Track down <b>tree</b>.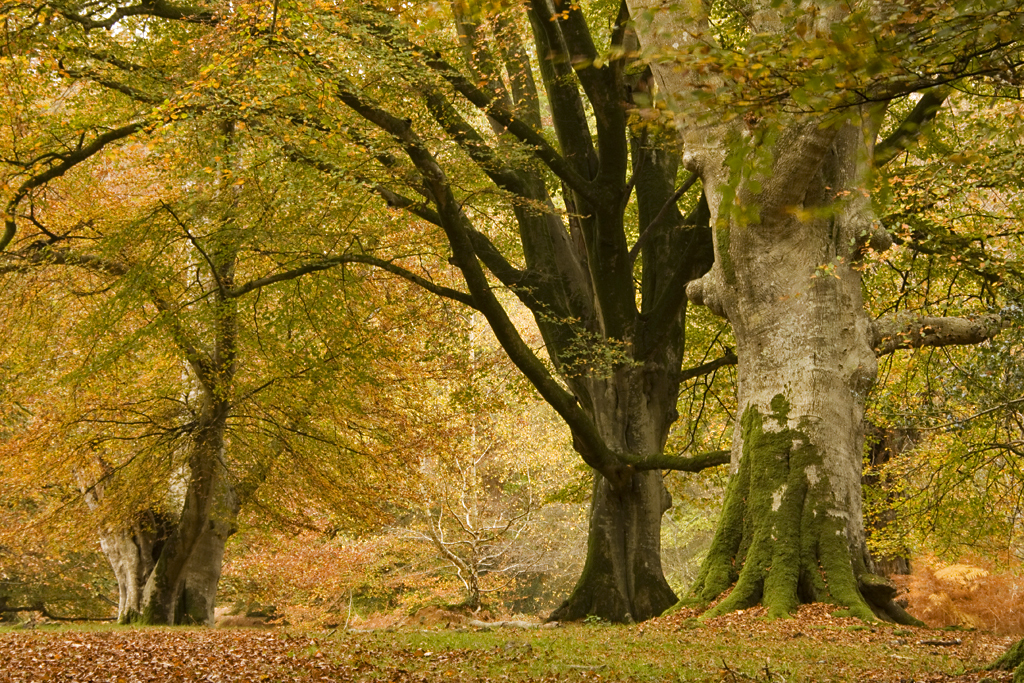
Tracked to bbox=[0, 0, 438, 629].
